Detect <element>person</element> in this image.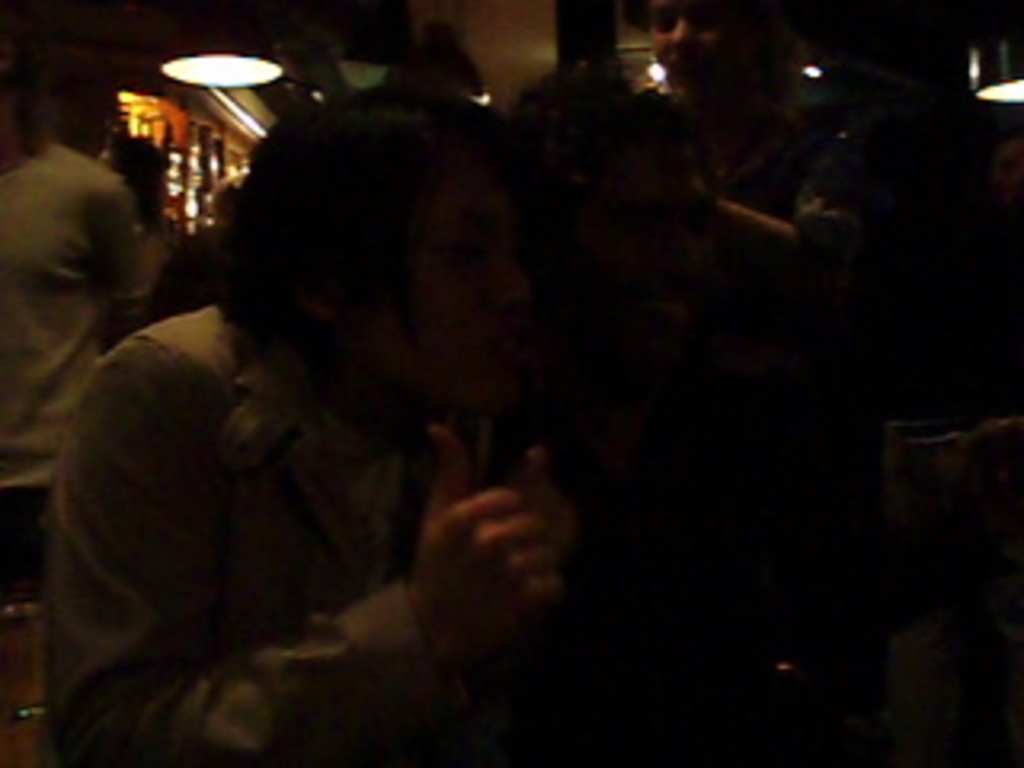
Detection: BBox(54, 74, 630, 765).
